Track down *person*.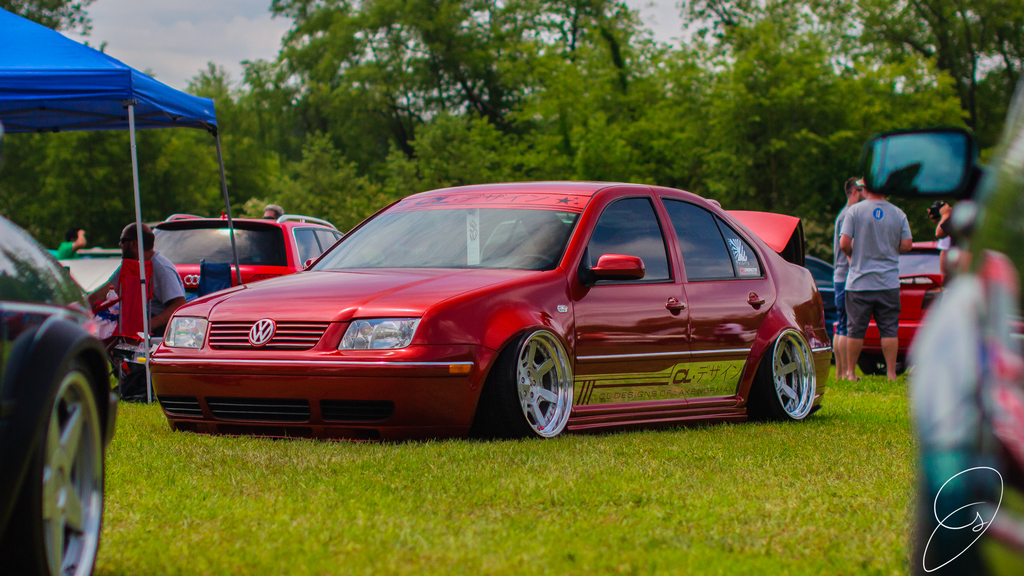
Tracked to (88,223,184,332).
